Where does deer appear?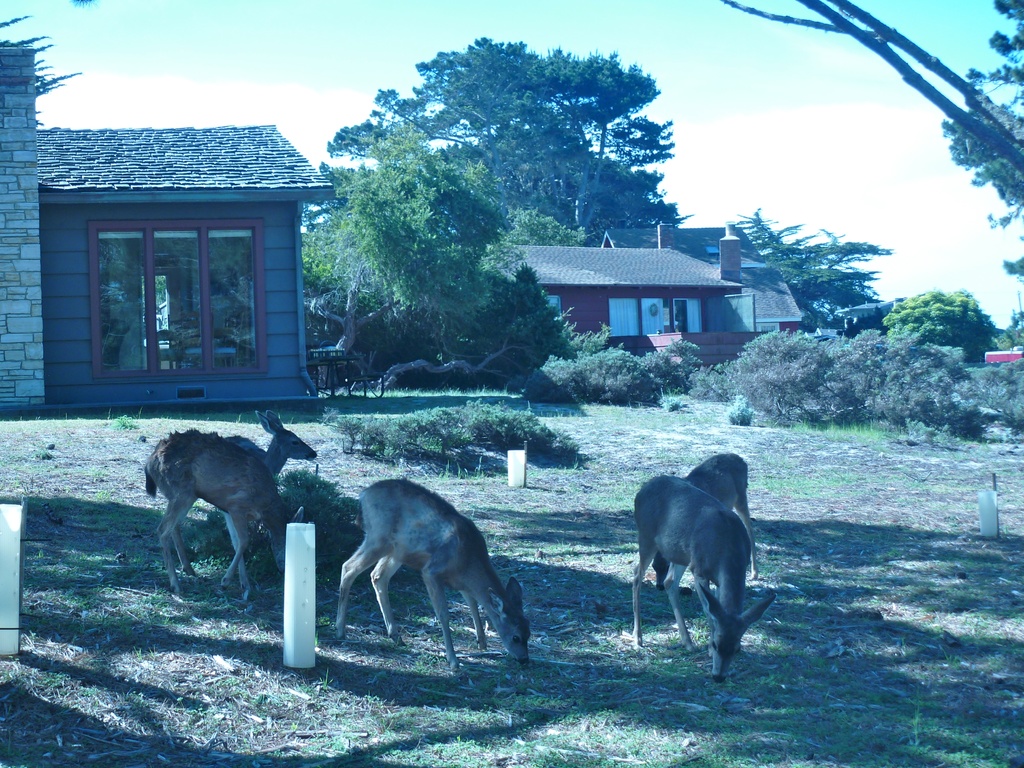
Appears at detection(333, 476, 533, 676).
